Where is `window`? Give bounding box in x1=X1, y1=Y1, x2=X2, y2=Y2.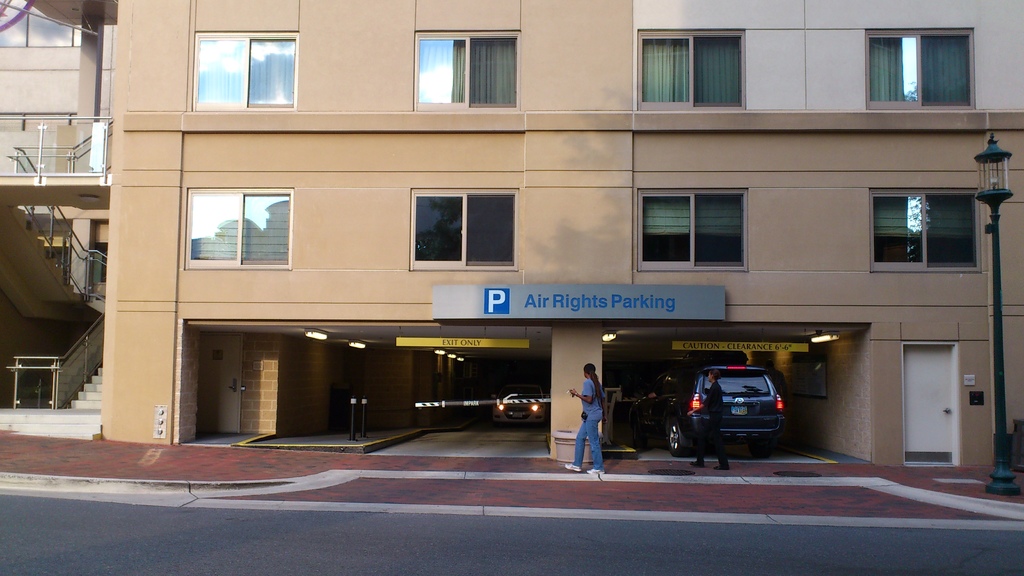
x1=0, y1=0, x2=84, y2=46.
